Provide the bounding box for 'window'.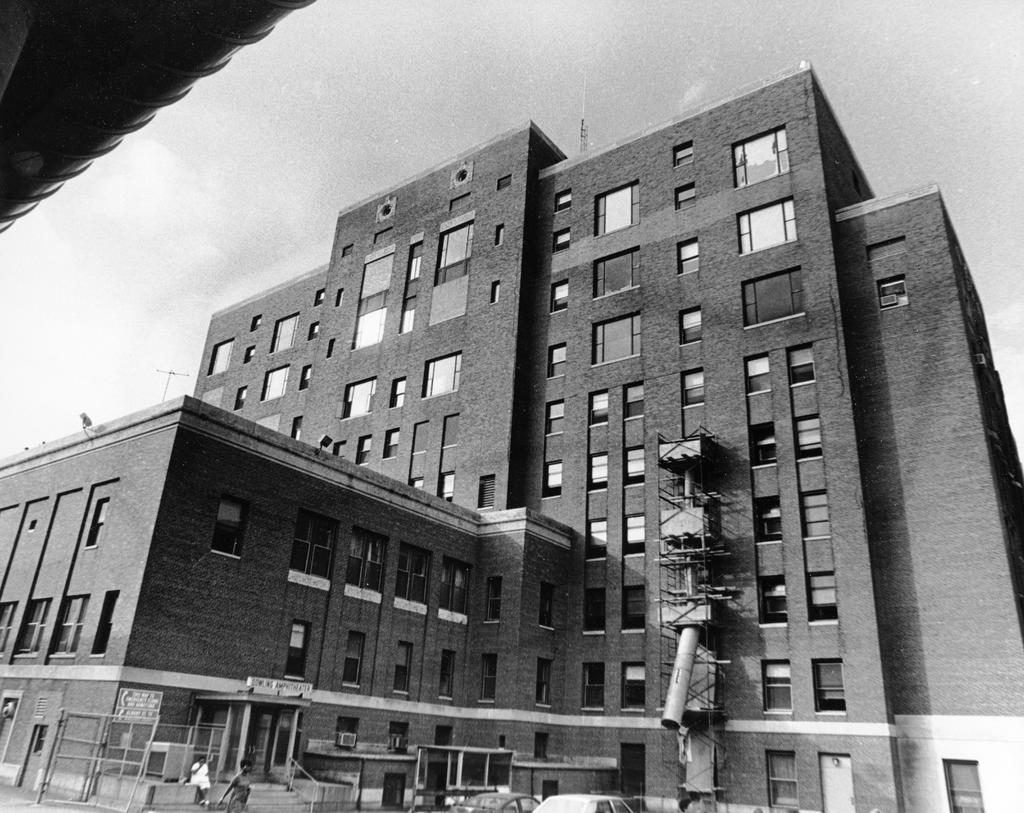
[673,241,699,272].
